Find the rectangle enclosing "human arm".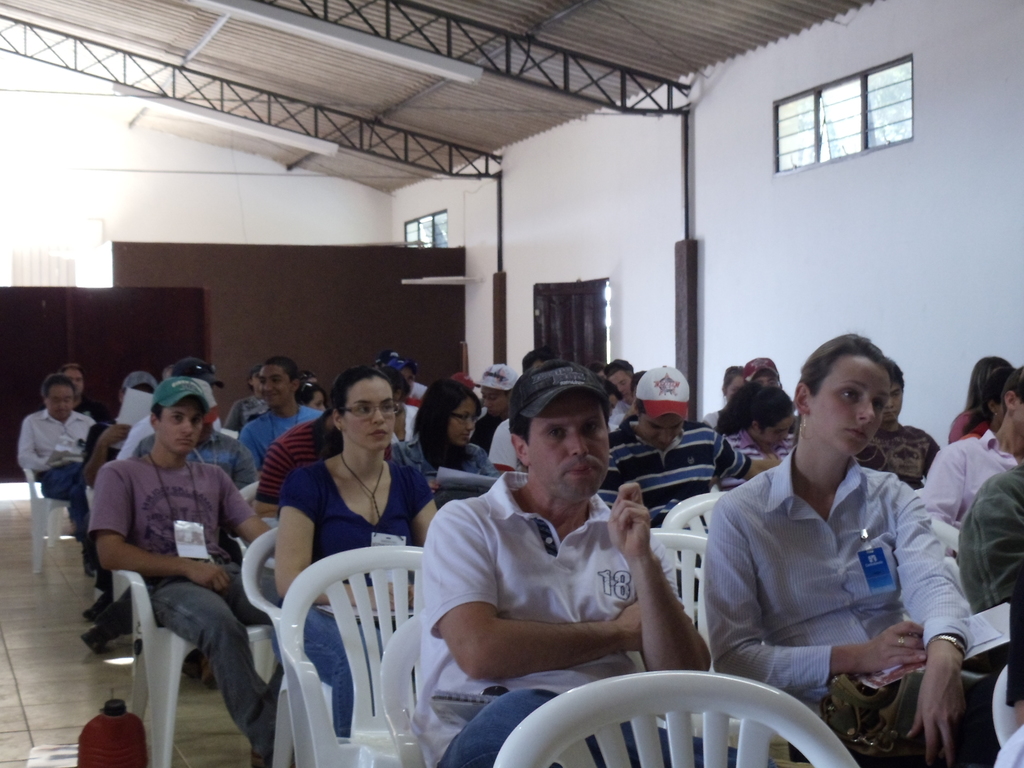
pyautogui.locateOnScreen(691, 499, 925, 701).
